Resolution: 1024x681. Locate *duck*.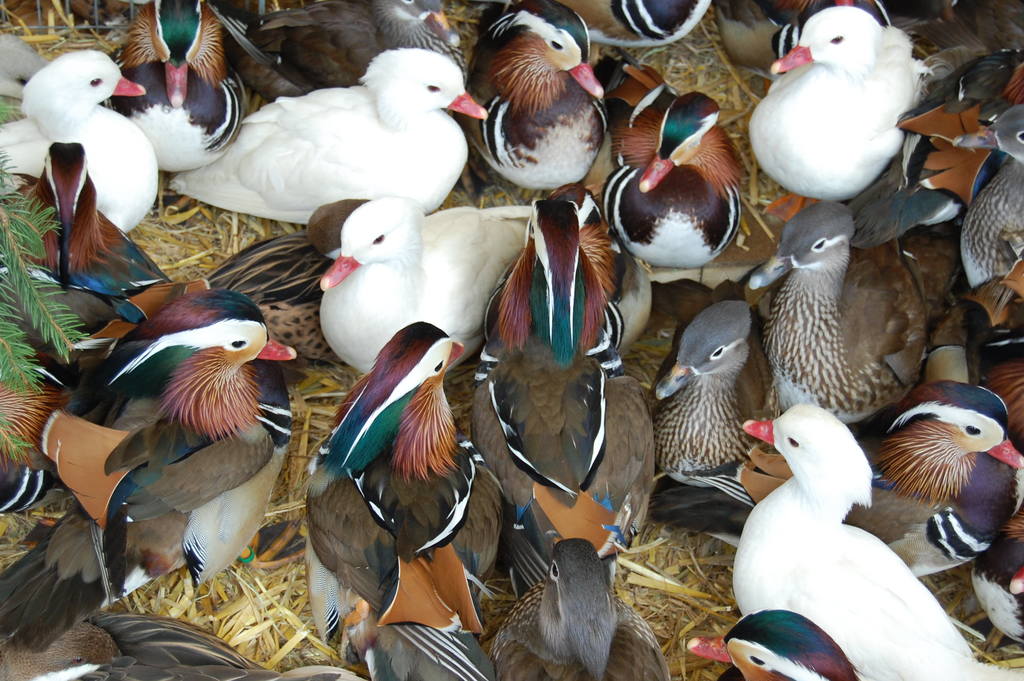
l=451, t=0, r=626, b=195.
